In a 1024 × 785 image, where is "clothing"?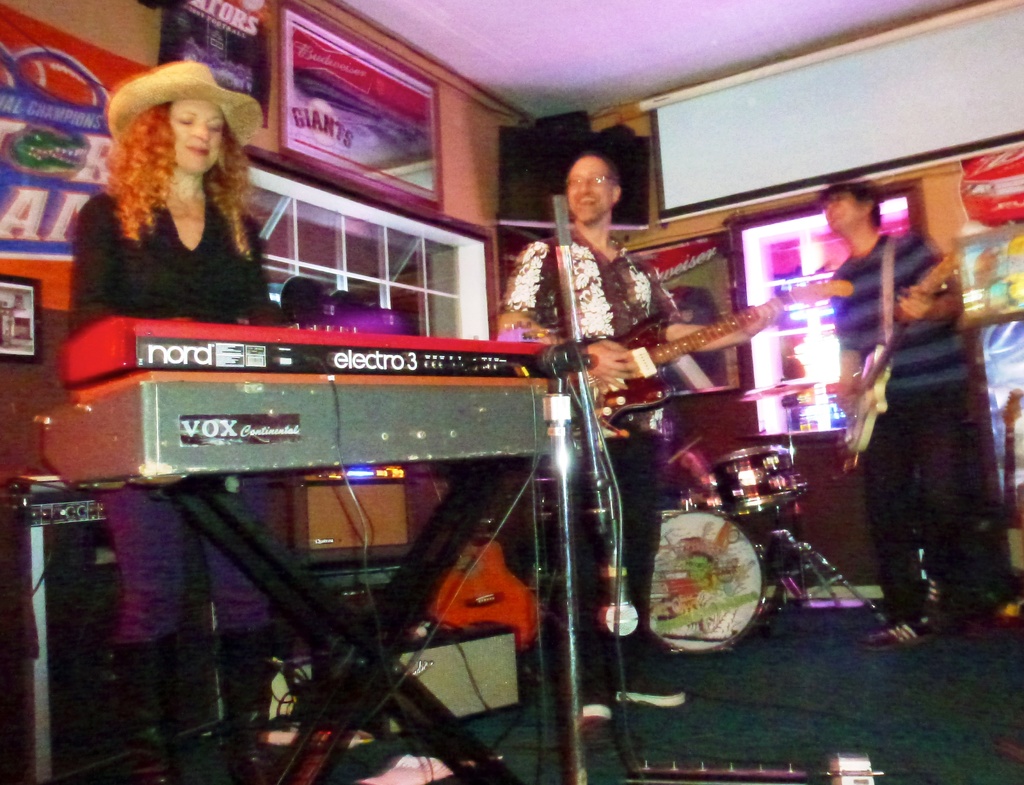
<region>854, 221, 999, 601</region>.
